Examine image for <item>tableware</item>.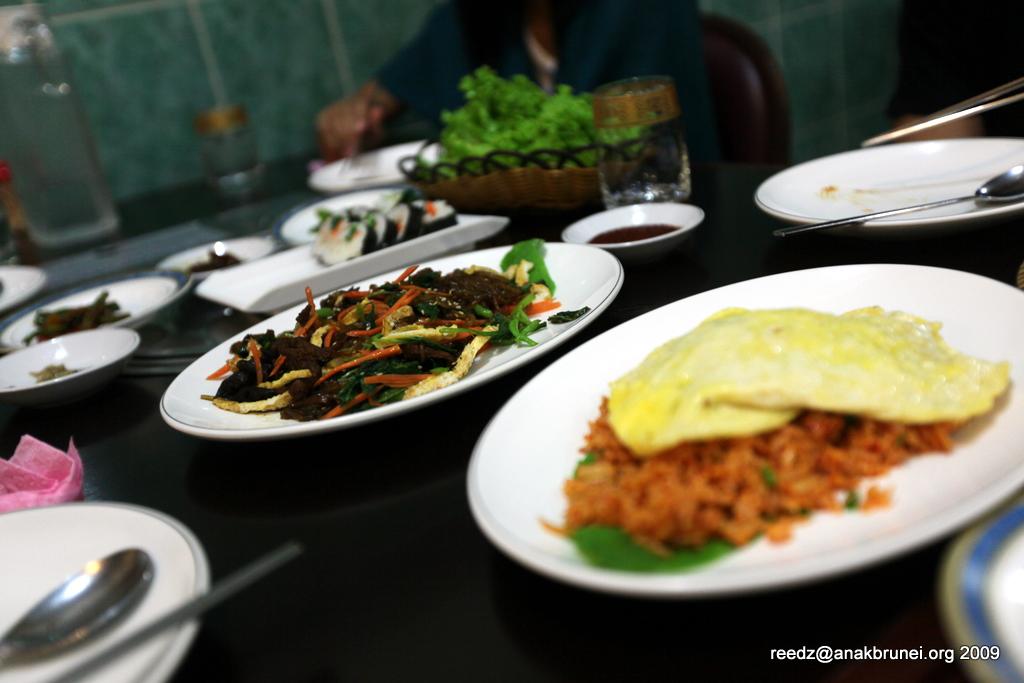
Examination result: [x1=591, y1=78, x2=697, y2=214].
